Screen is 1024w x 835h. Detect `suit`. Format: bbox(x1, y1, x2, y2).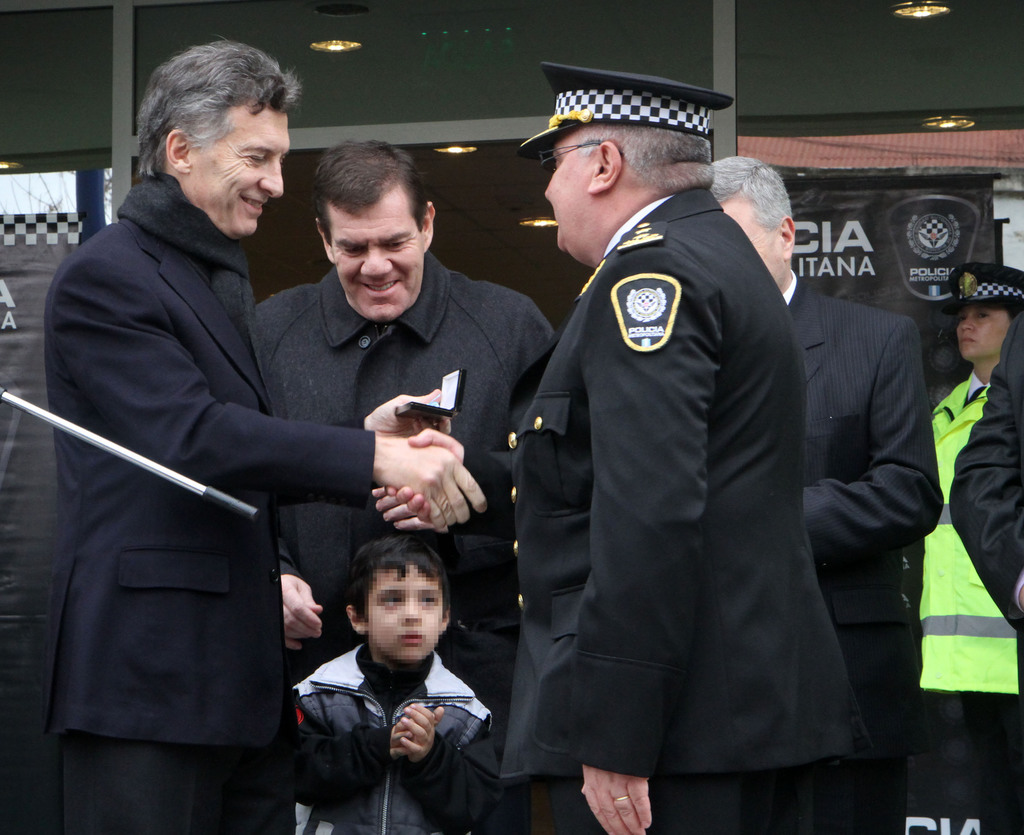
bbox(497, 188, 874, 834).
